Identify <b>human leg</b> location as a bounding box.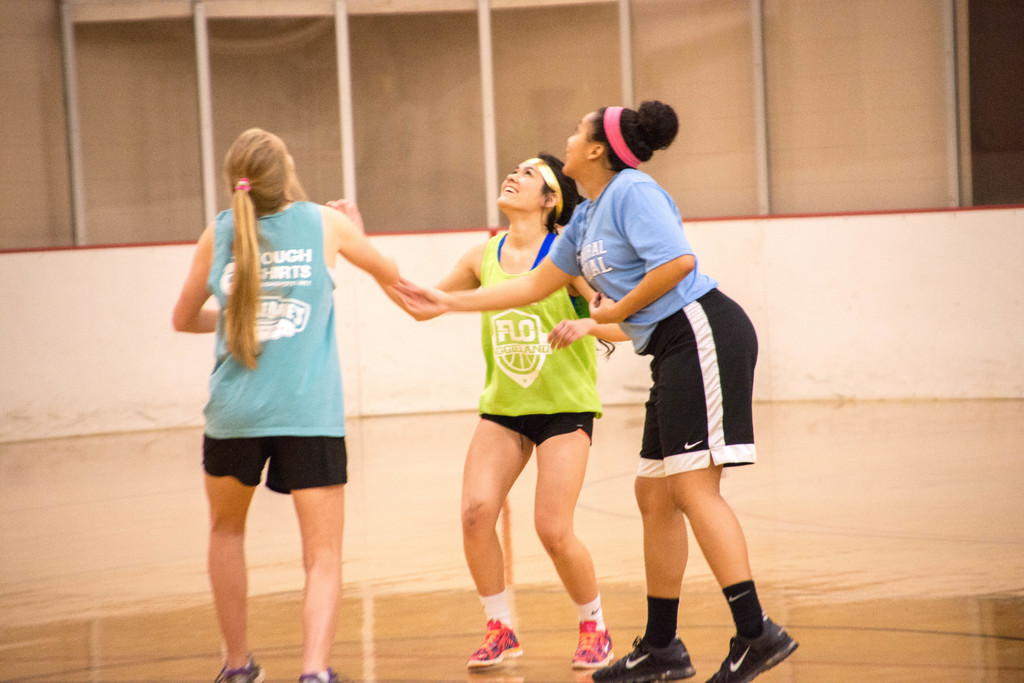
select_region(206, 380, 259, 682).
